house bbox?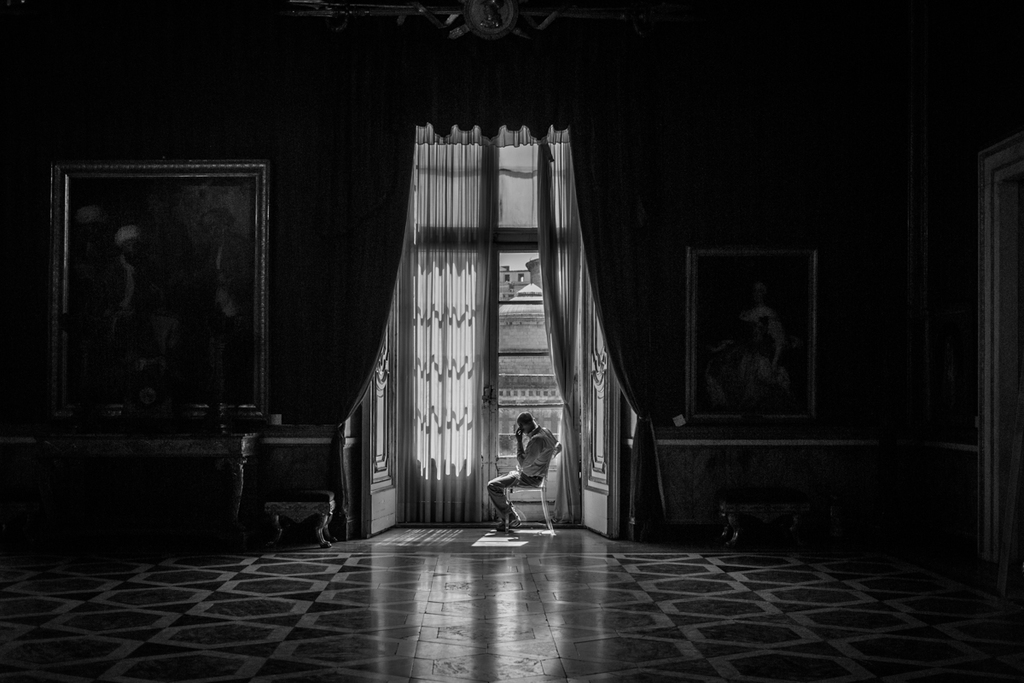
0, 0, 1023, 682
